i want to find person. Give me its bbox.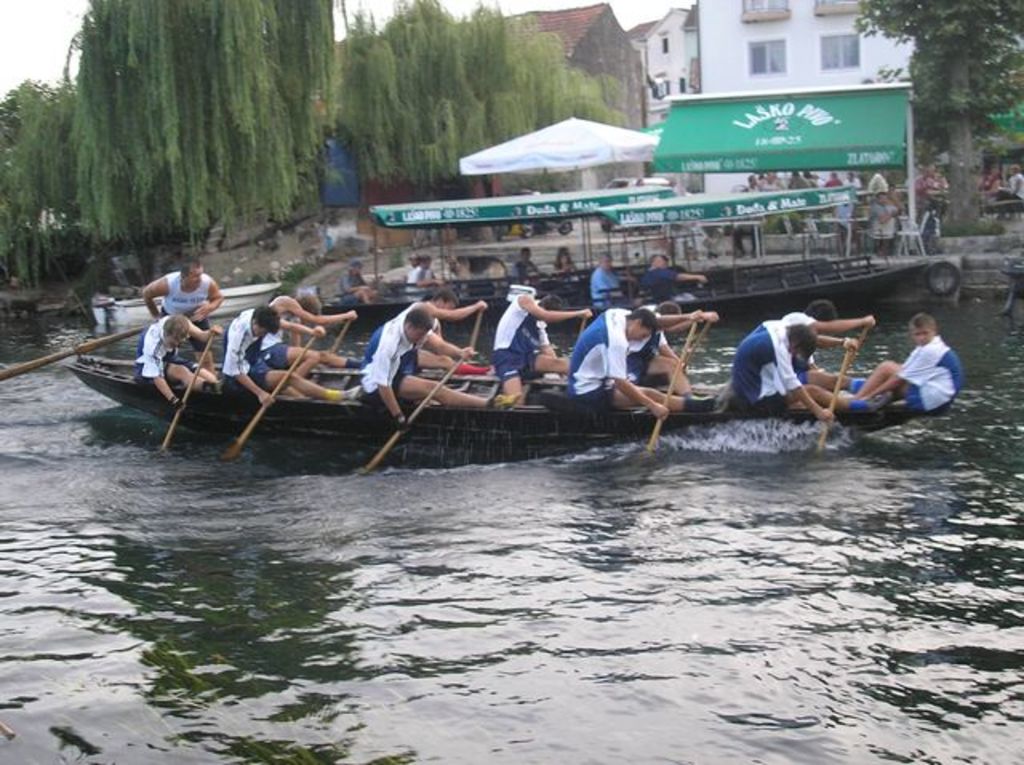
[x1=334, y1=259, x2=358, y2=309].
